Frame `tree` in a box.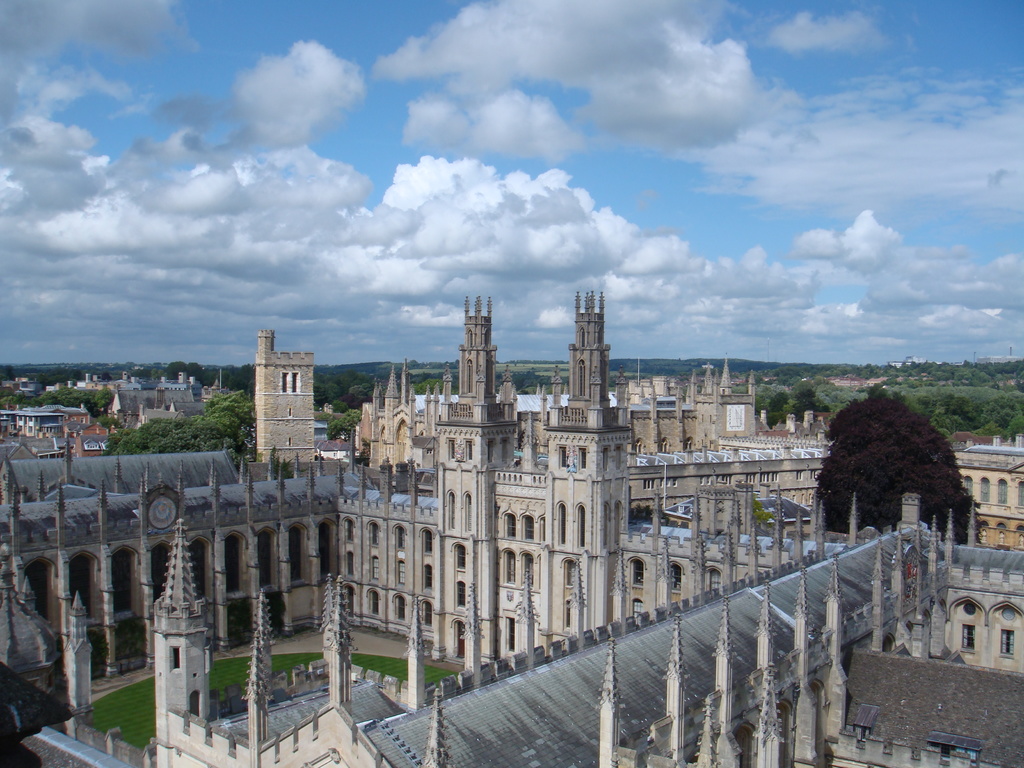
l=207, t=394, r=255, b=422.
